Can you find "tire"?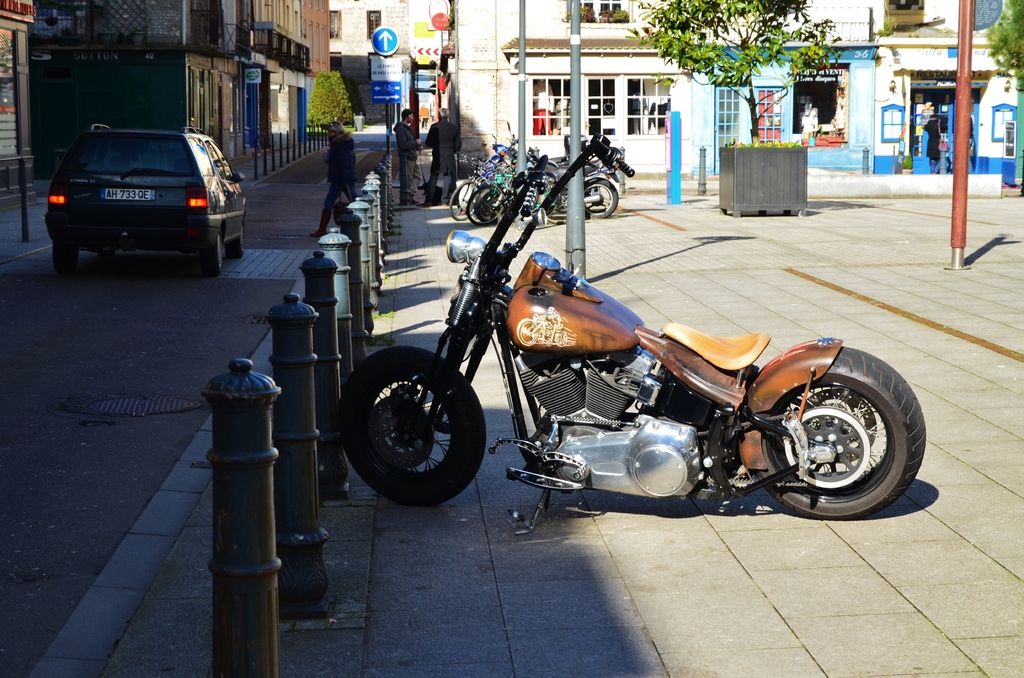
Yes, bounding box: (left=333, top=336, right=486, bottom=508).
